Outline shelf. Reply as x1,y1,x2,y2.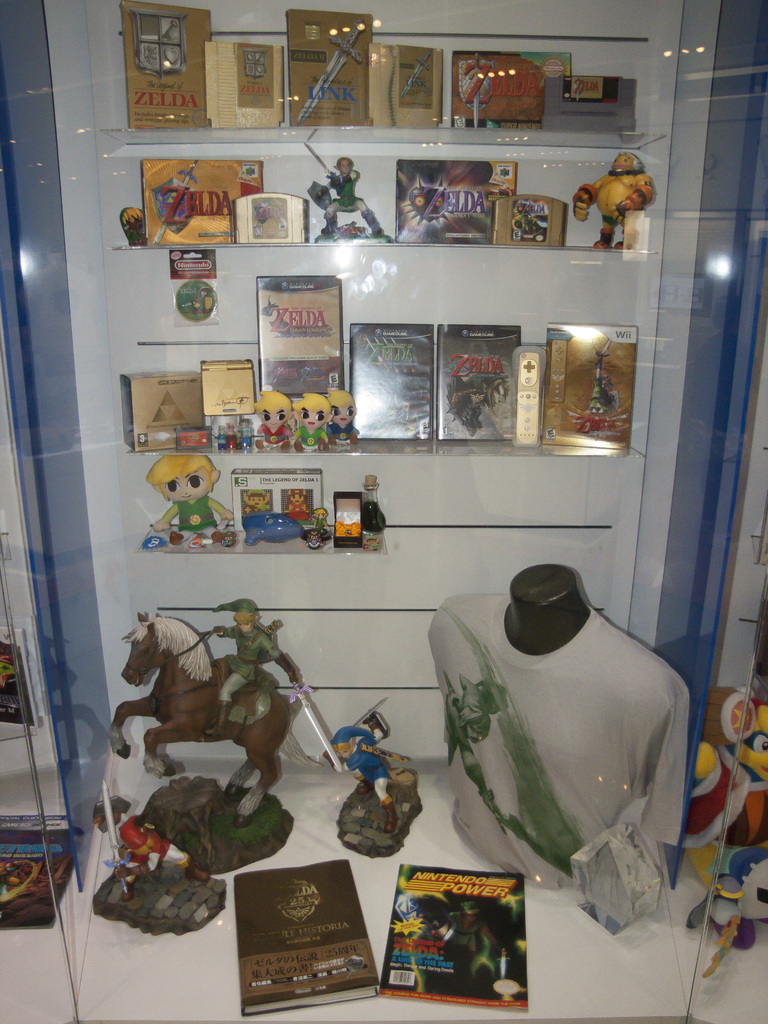
99,0,671,152.
